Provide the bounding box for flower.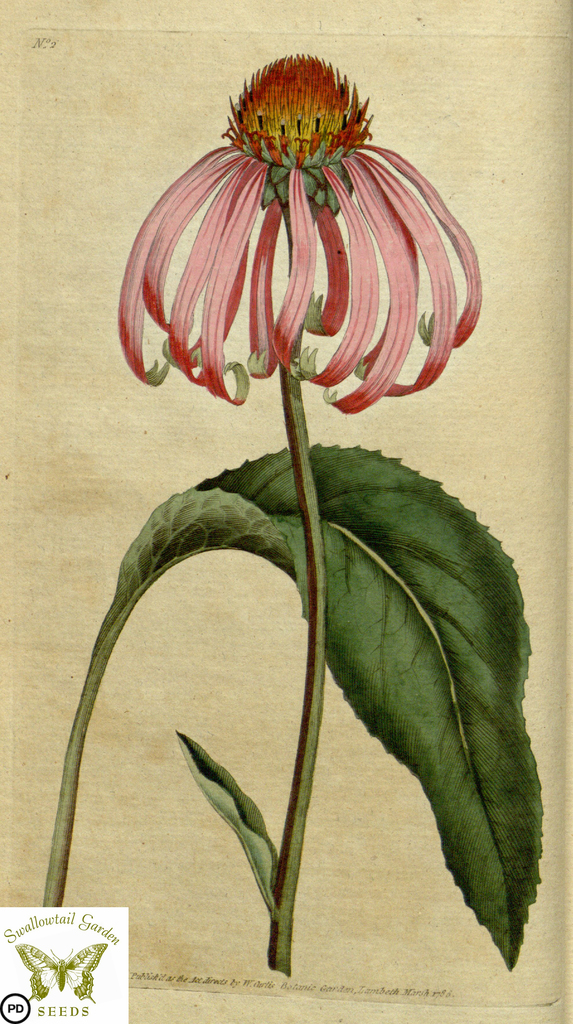
106,52,485,426.
